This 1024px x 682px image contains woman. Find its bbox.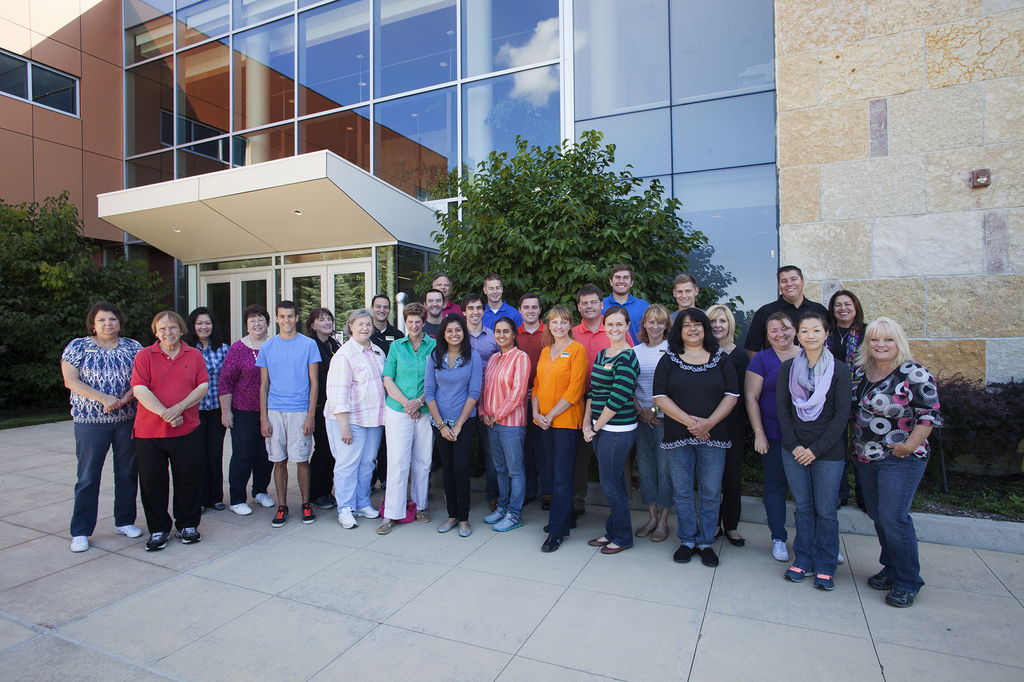
rect(177, 307, 231, 514).
